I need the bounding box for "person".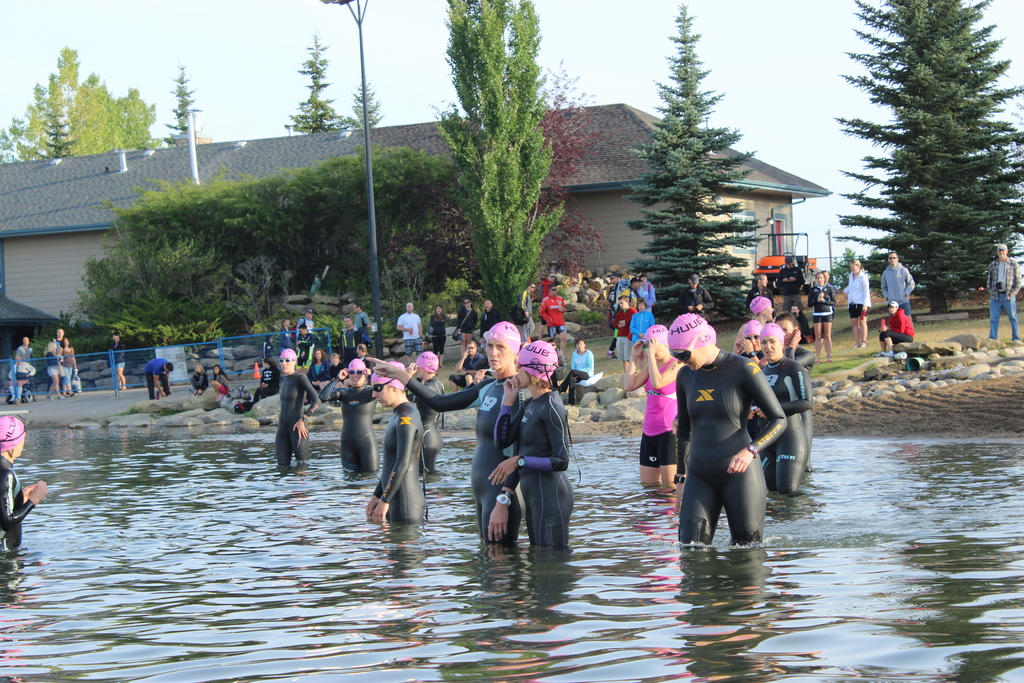
Here it is: (left=982, top=238, right=1023, bottom=349).
